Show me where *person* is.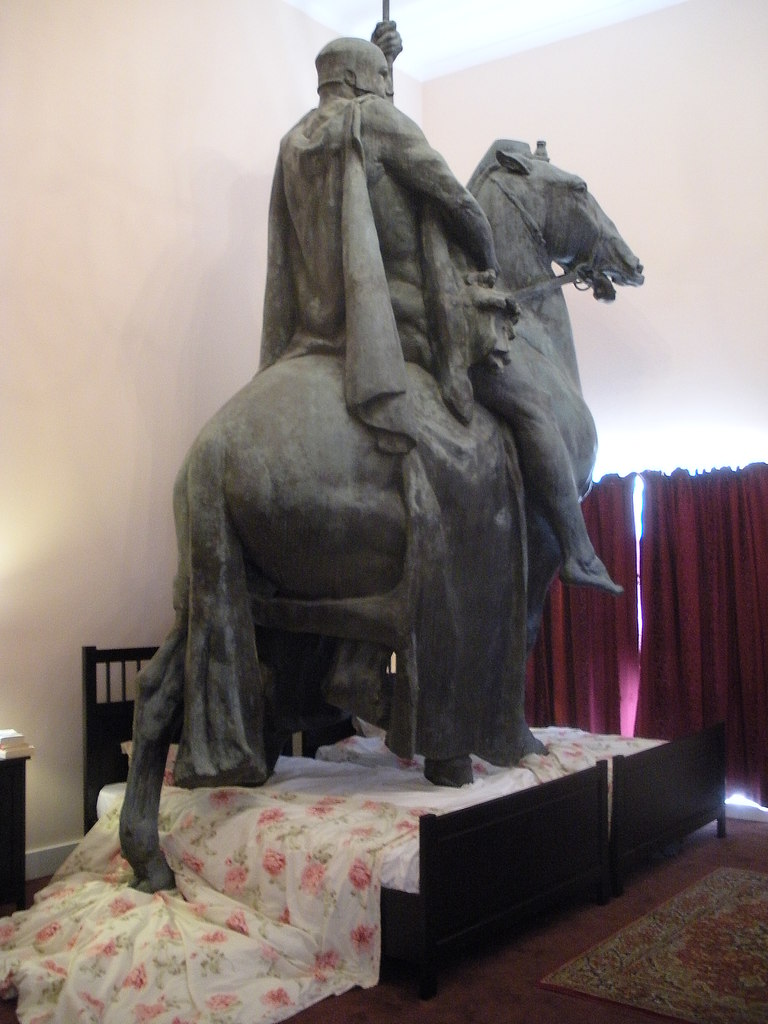
*person* is at <bbox>266, 18, 627, 594</bbox>.
